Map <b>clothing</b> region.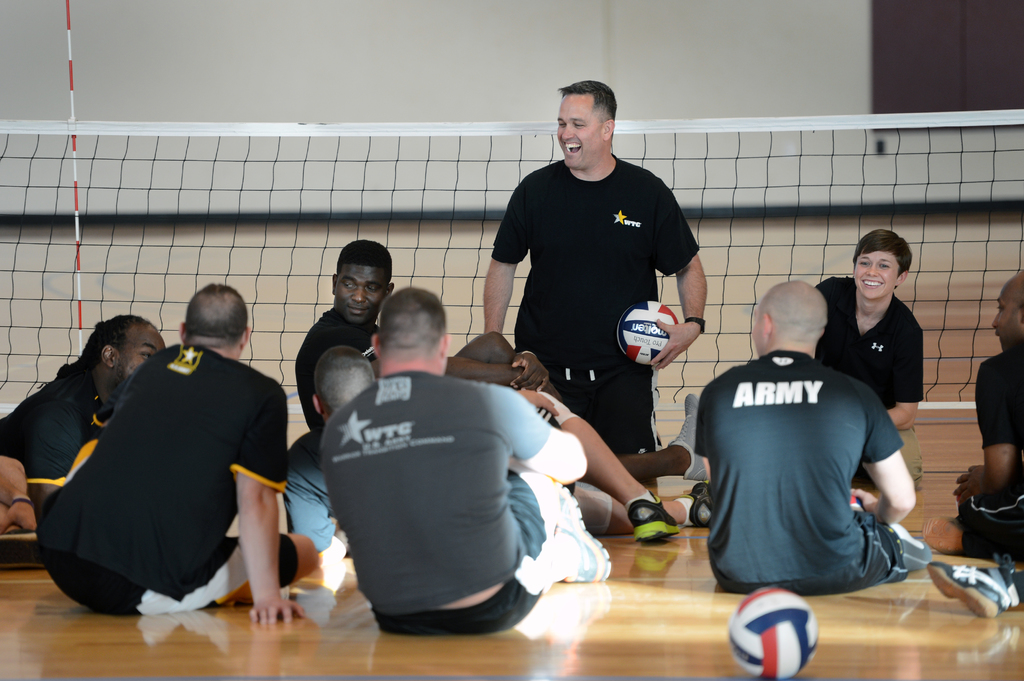
Mapped to box(280, 389, 698, 554).
